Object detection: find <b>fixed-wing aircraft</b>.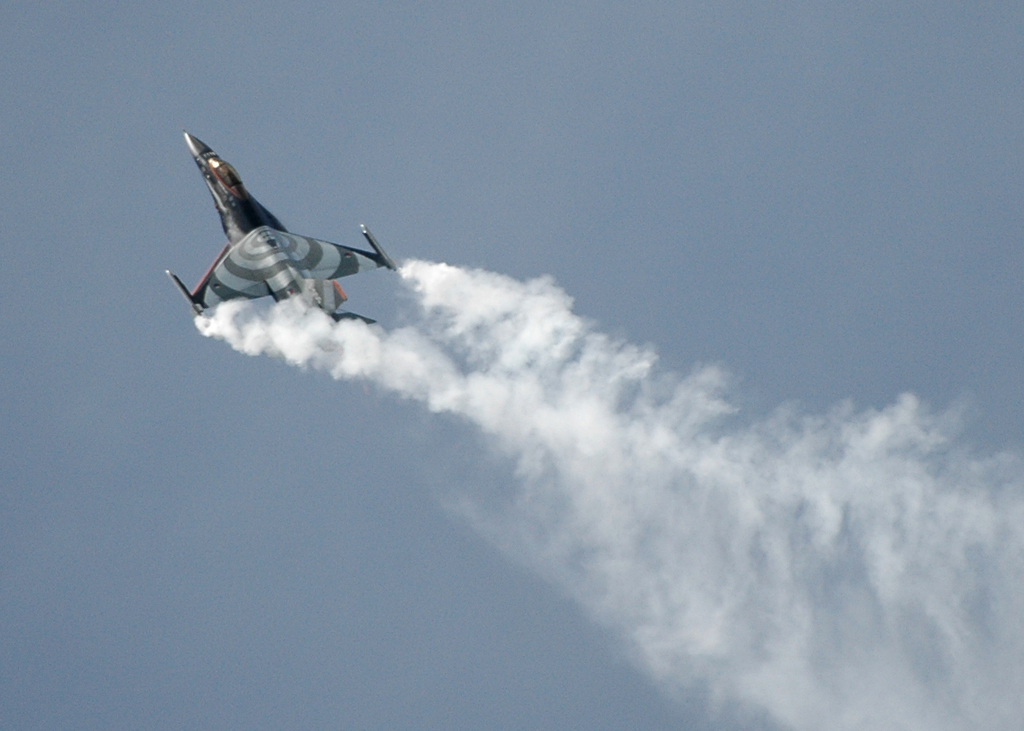
156 130 404 354.
